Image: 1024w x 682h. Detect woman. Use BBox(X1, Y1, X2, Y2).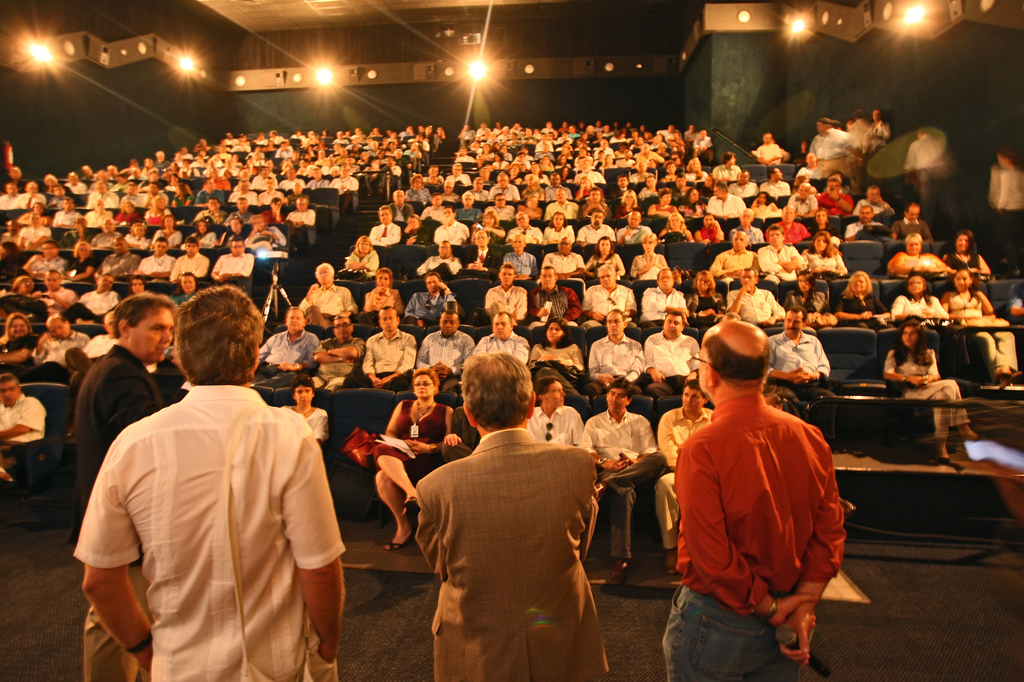
BBox(520, 173, 547, 204).
